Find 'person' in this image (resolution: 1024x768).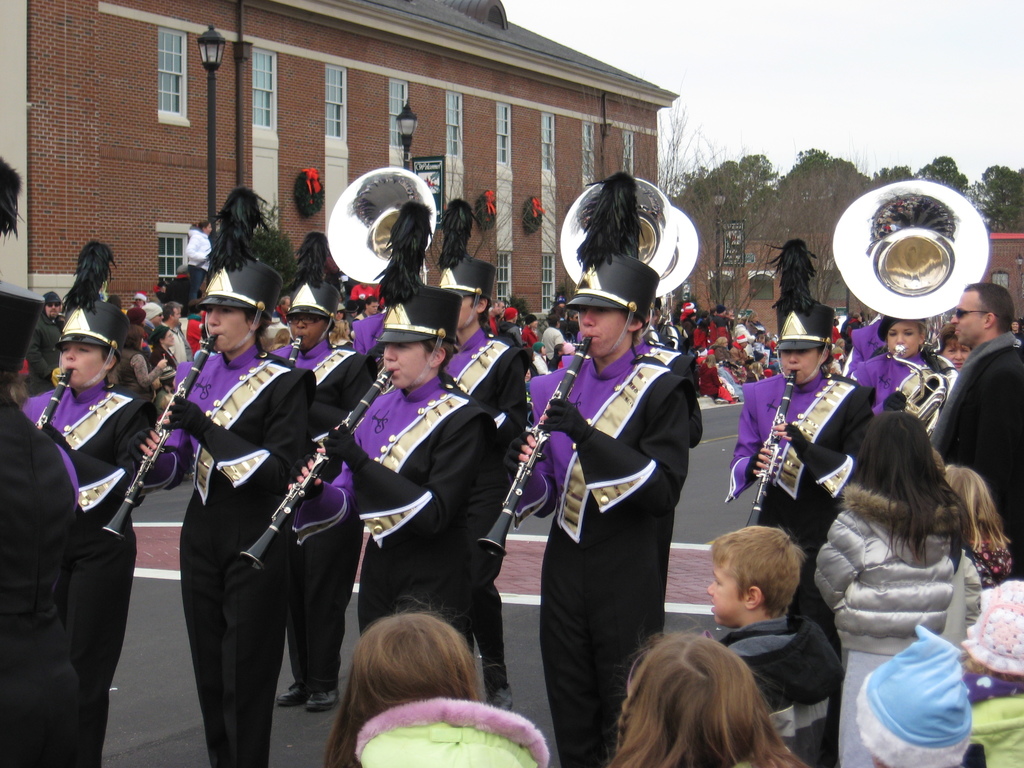
<box>533,241,697,741</box>.
